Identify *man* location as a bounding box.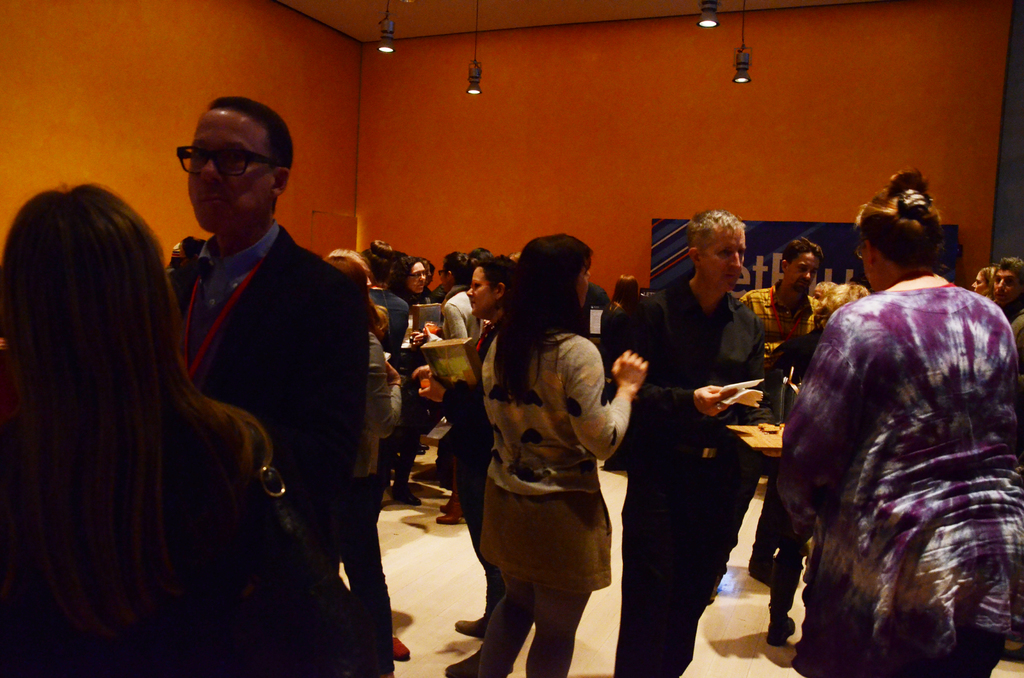
(92, 87, 385, 656).
